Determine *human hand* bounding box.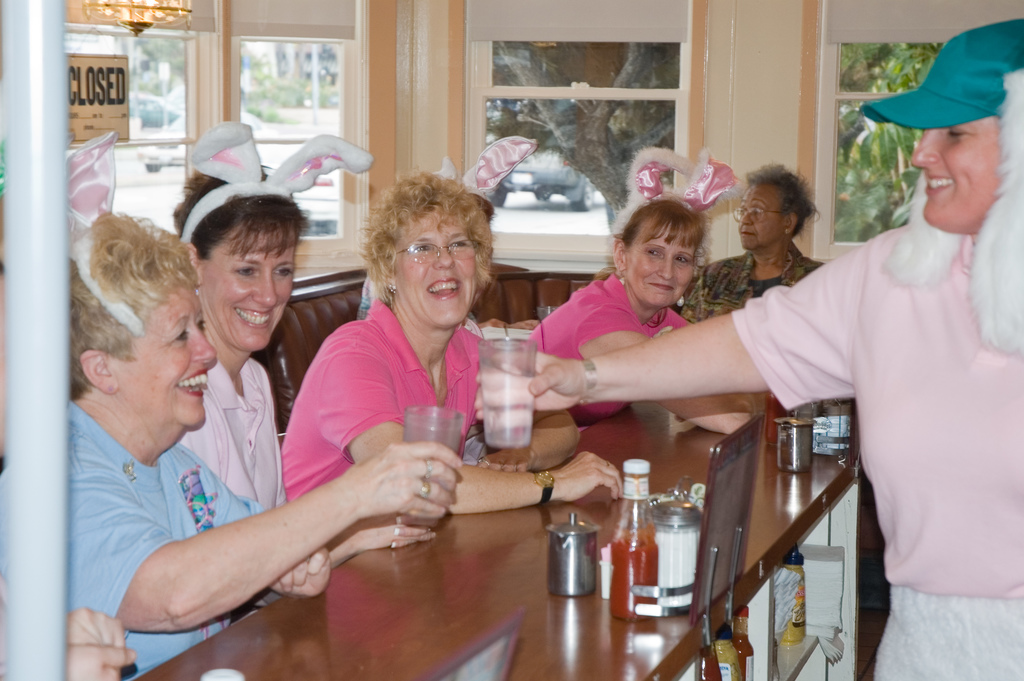
Determined: x1=68, y1=644, x2=139, y2=680.
